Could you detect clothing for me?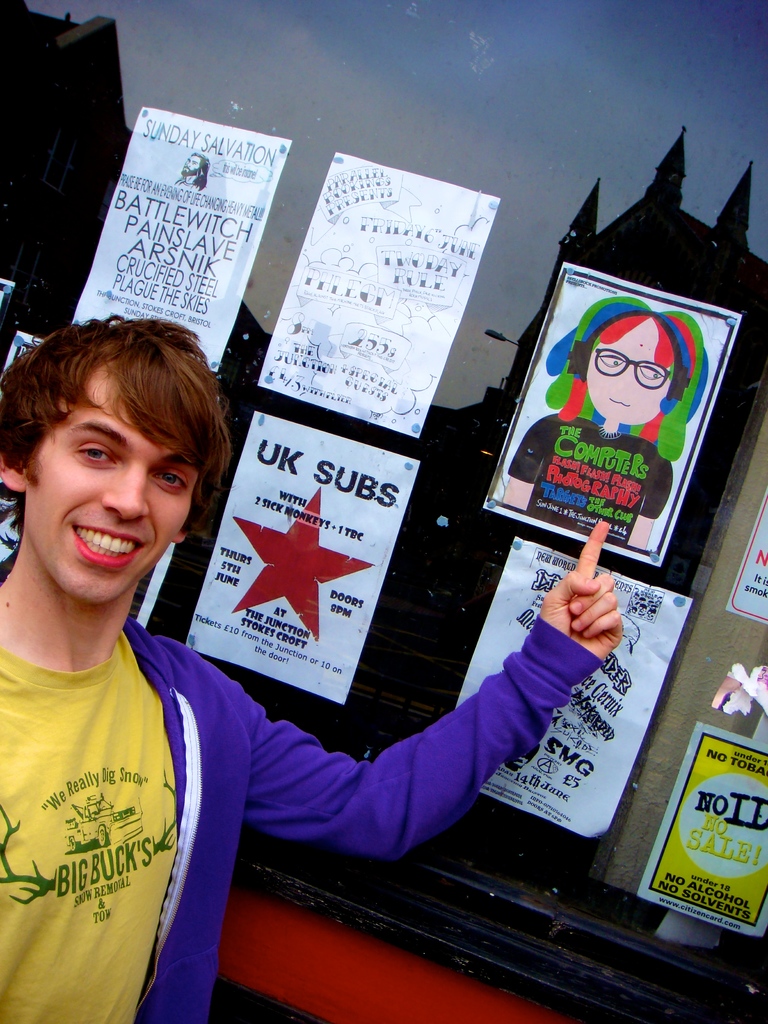
Detection result: bbox=[0, 617, 607, 1023].
